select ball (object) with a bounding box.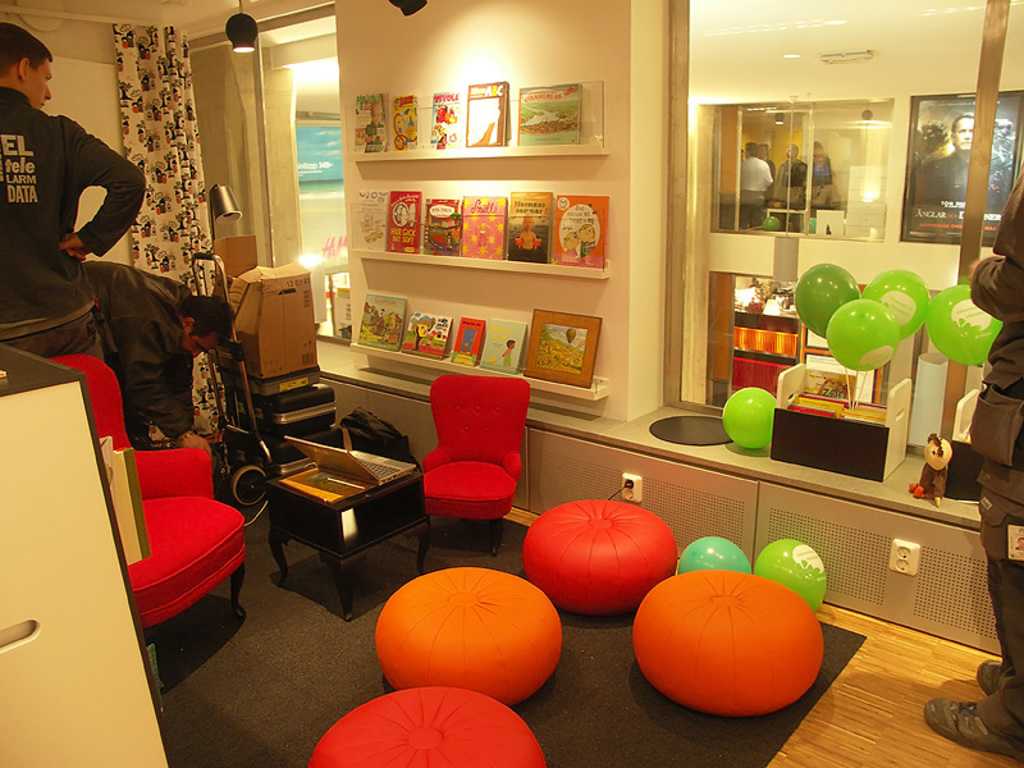
753, 535, 831, 620.
